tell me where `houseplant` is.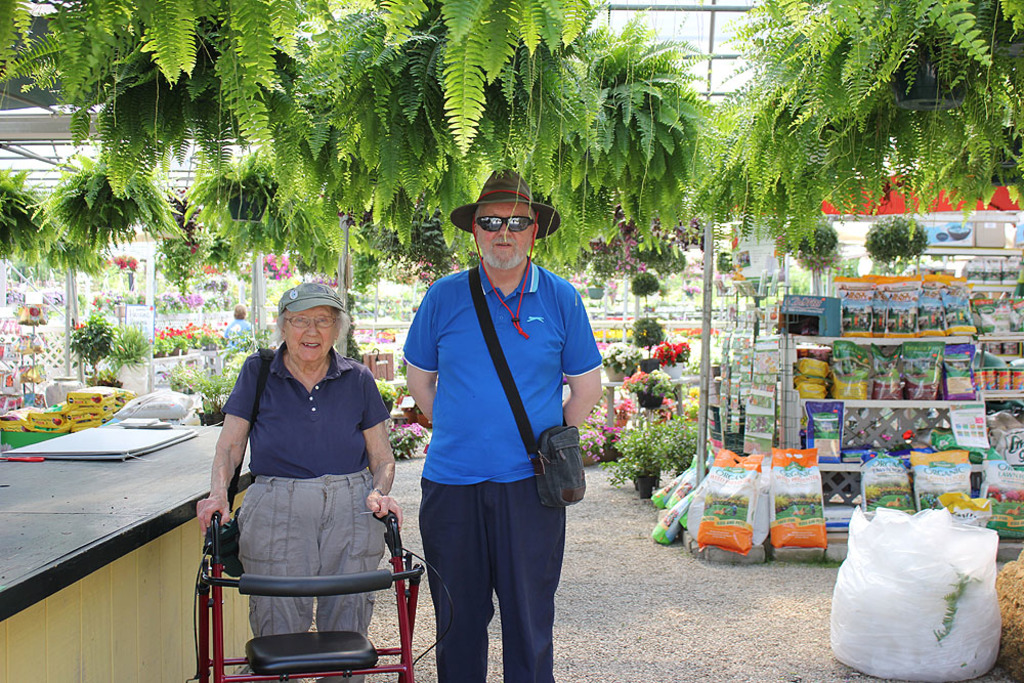
`houseplant` is at x1=599, y1=407, x2=699, y2=503.
